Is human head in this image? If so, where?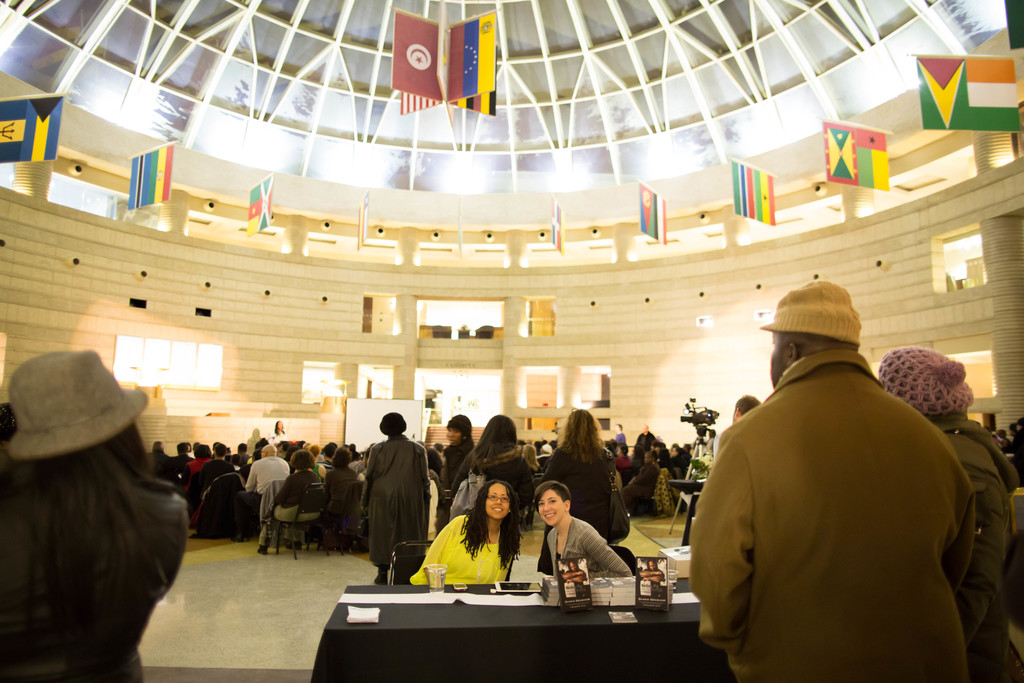
Yes, at crop(434, 440, 444, 450).
